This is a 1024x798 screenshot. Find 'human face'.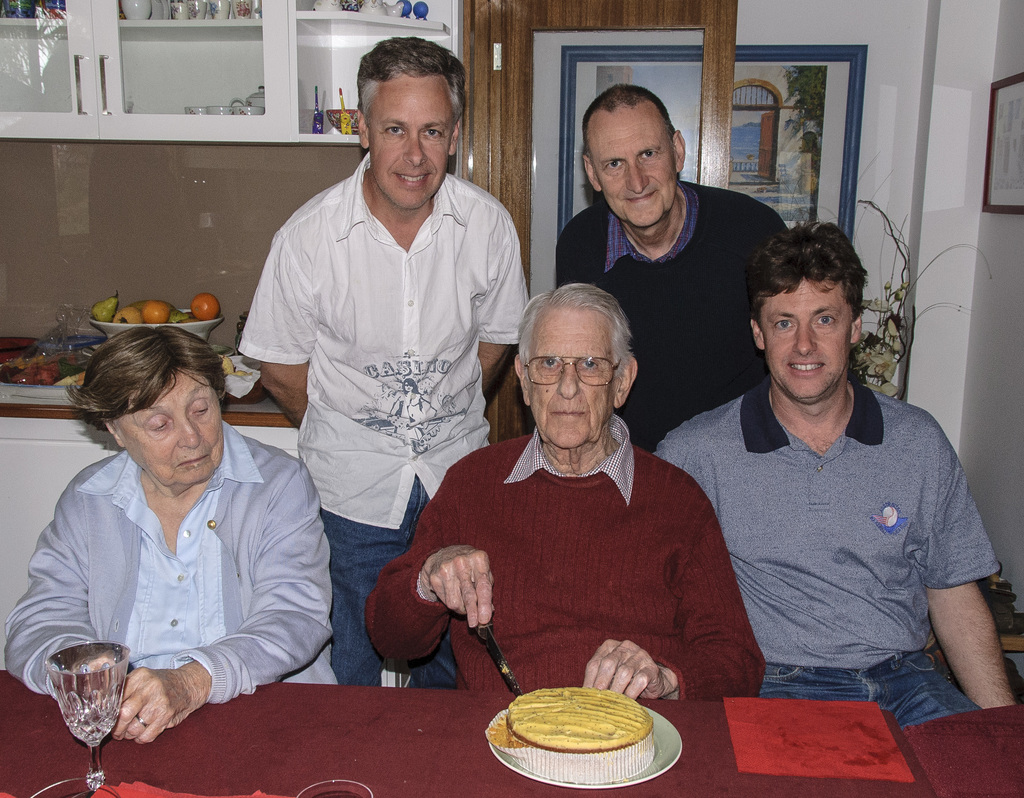
Bounding box: bbox(119, 371, 222, 485).
